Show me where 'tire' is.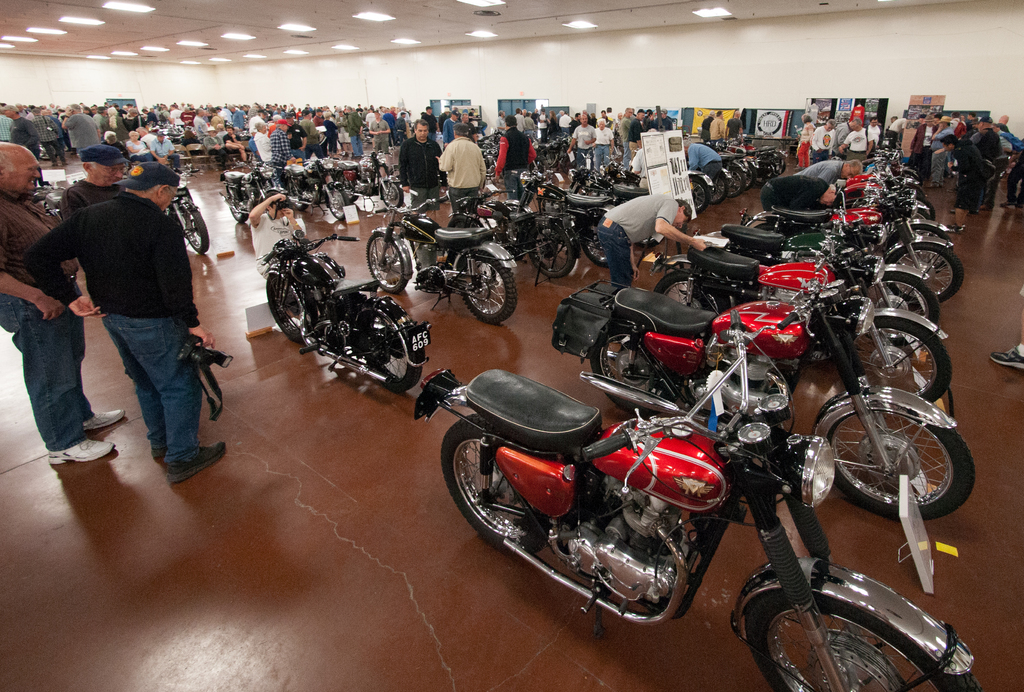
'tire' is at box(824, 422, 980, 521).
